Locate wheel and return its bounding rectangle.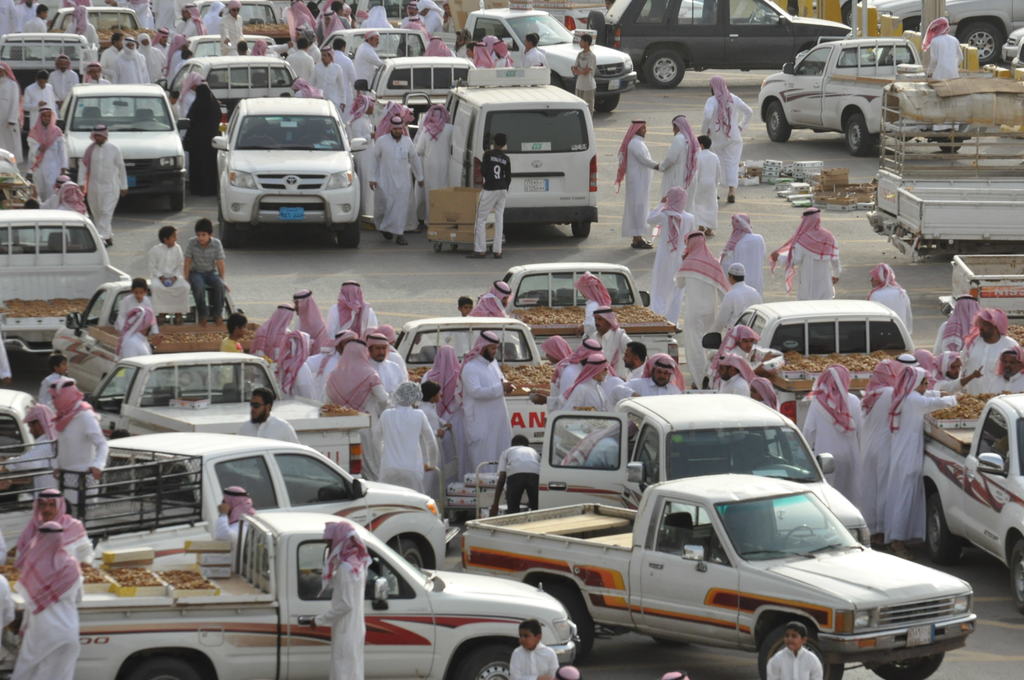
223, 208, 249, 250.
